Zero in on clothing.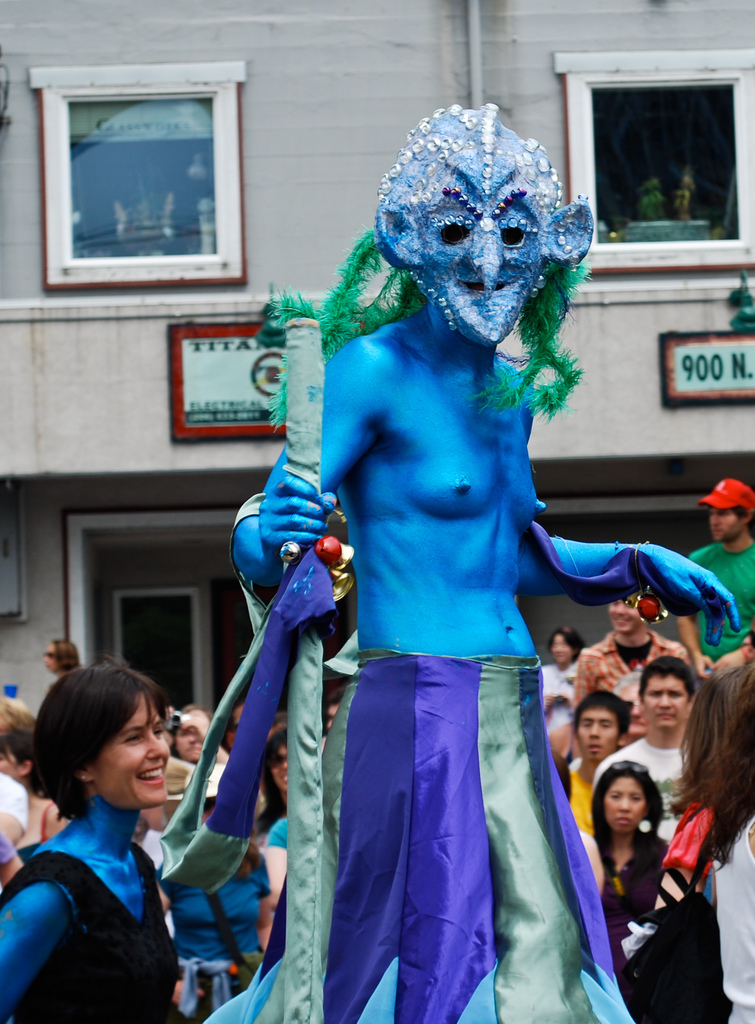
Zeroed in: pyautogui.locateOnScreen(711, 820, 754, 1023).
